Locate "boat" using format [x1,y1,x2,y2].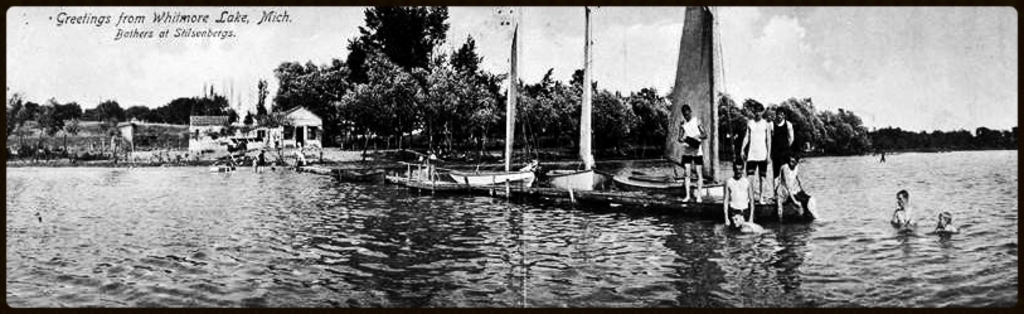
[545,3,616,202].
